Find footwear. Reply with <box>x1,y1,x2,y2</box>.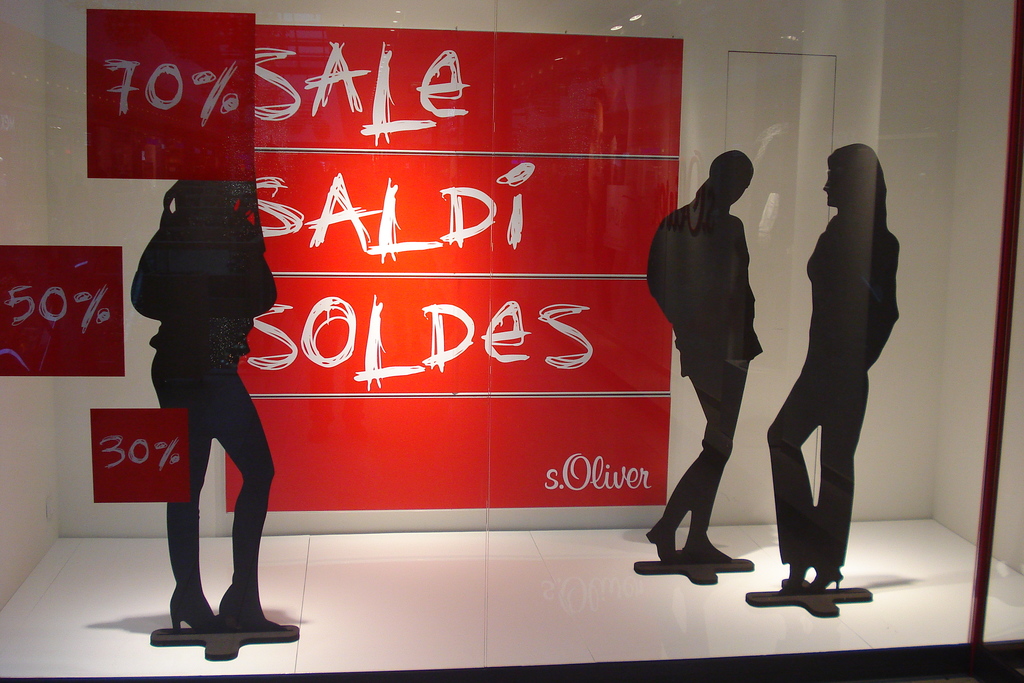
<box>168,592,225,634</box>.
